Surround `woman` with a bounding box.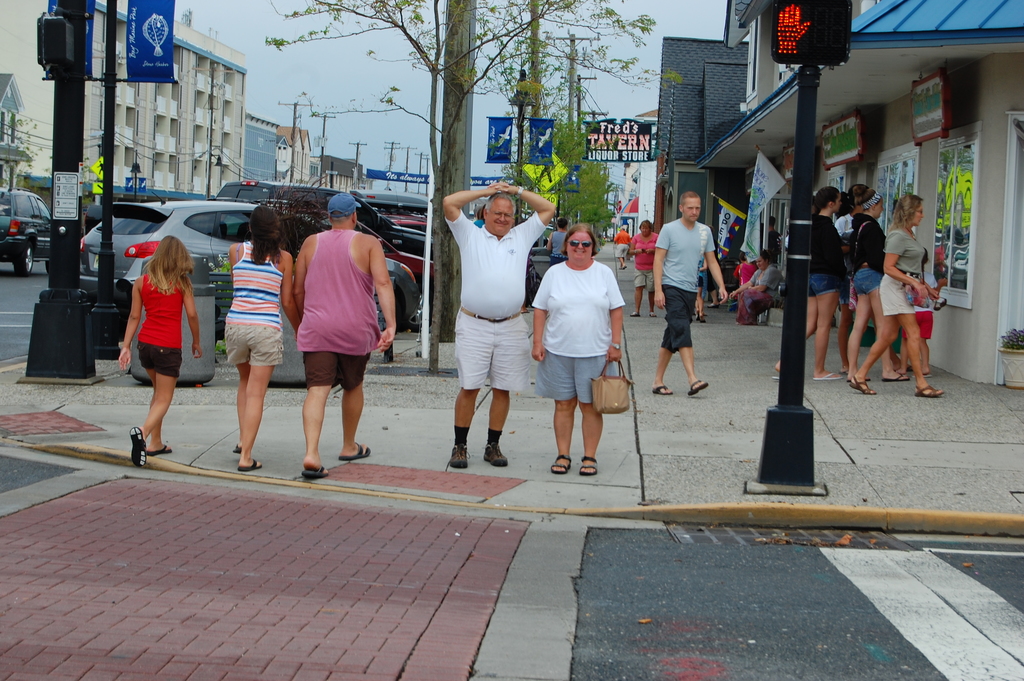
pyautogui.locateOnScreen(846, 192, 905, 381).
